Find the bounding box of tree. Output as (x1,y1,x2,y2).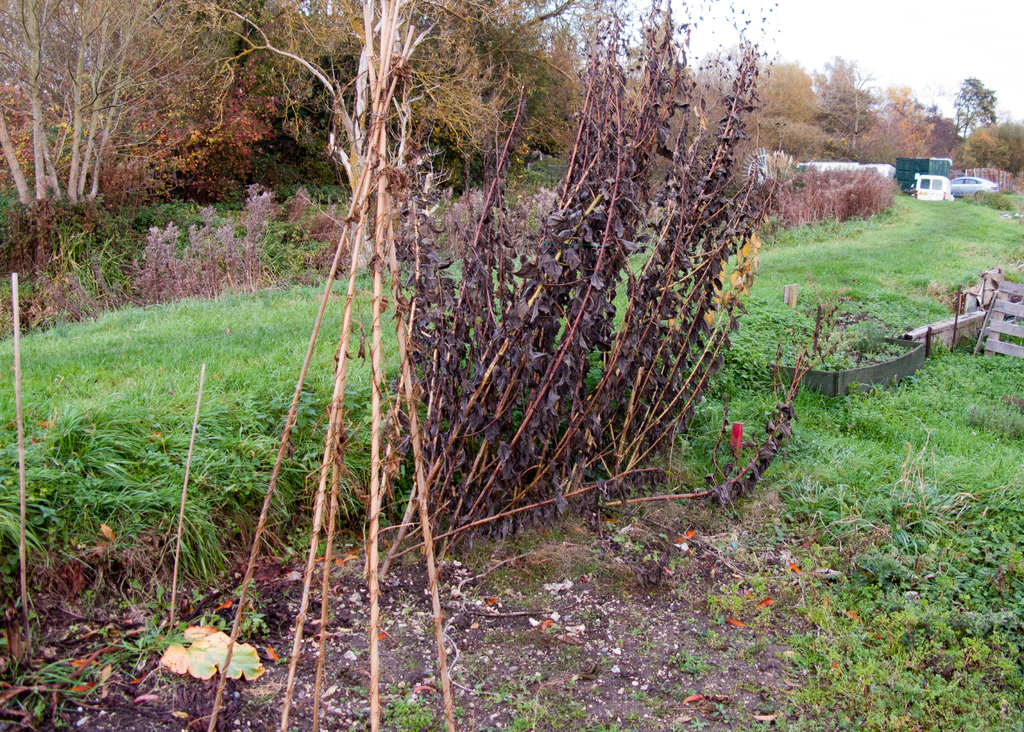
(879,84,931,188).
